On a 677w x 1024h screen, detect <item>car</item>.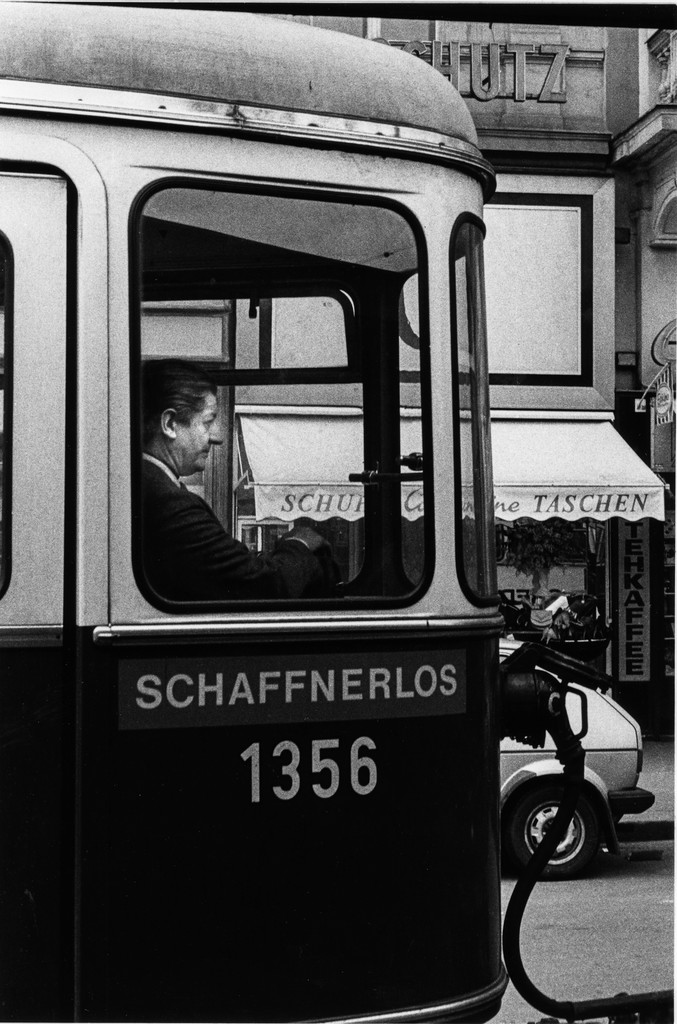
(left=499, top=638, right=660, bottom=881).
